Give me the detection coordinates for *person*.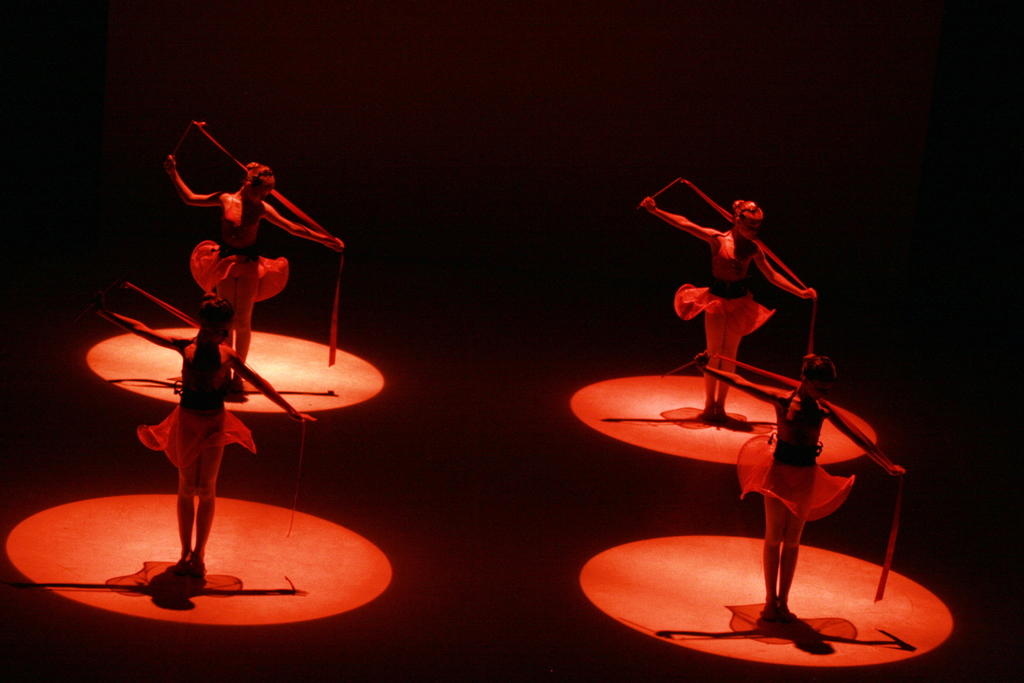
(163,145,349,369).
